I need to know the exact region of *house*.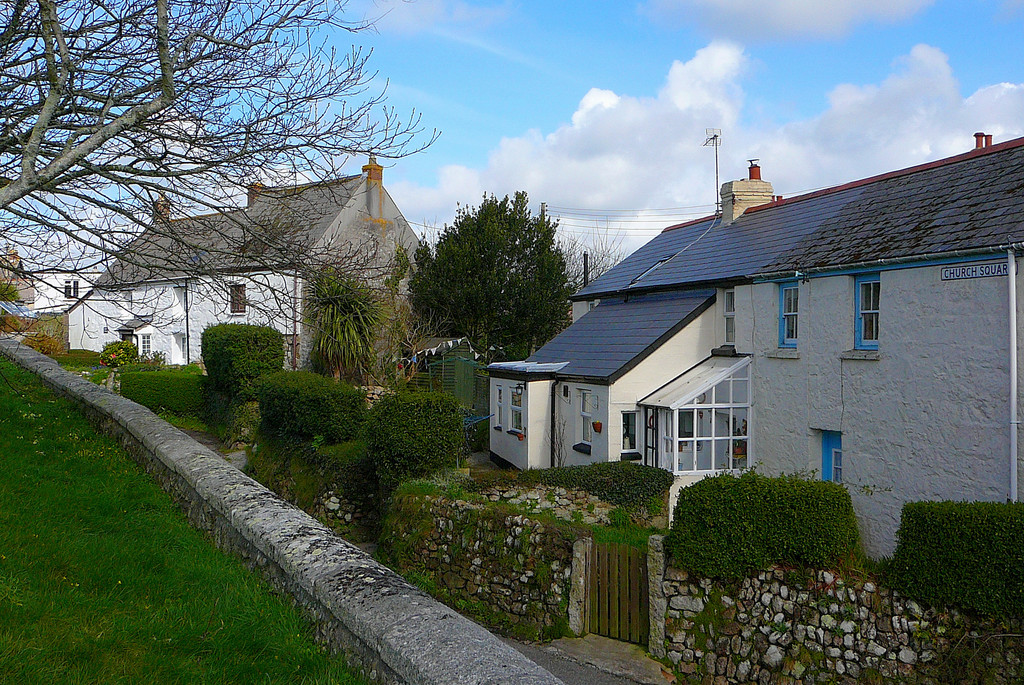
Region: 20/251/120/310.
